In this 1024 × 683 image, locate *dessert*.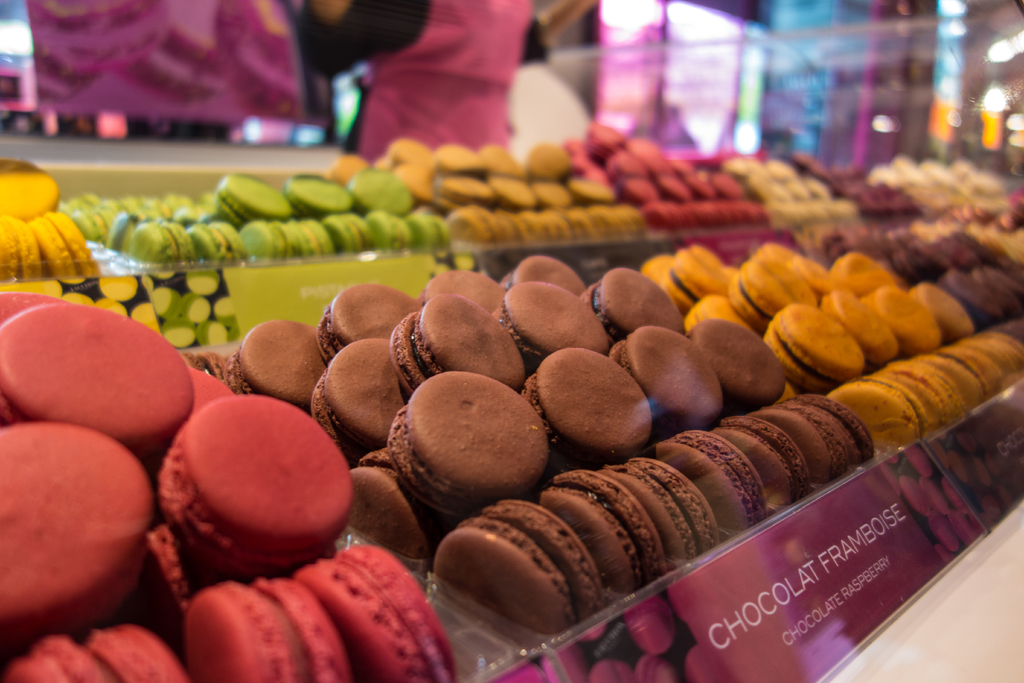
Bounding box: <bbox>189, 220, 252, 265</bbox>.
